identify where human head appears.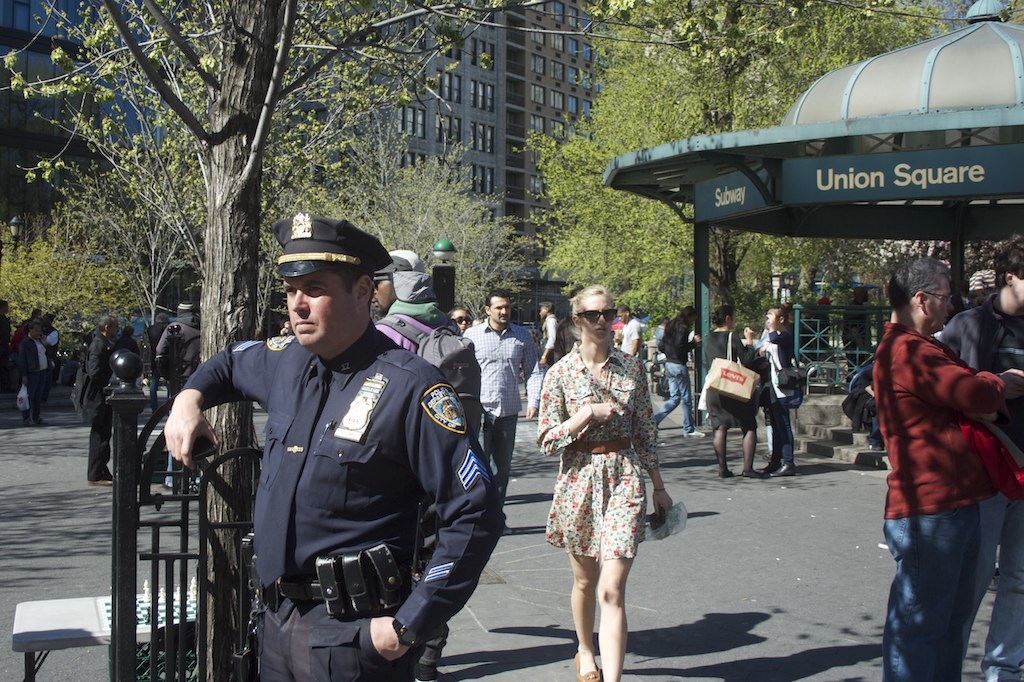
Appears at bbox=(481, 287, 513, 327).
